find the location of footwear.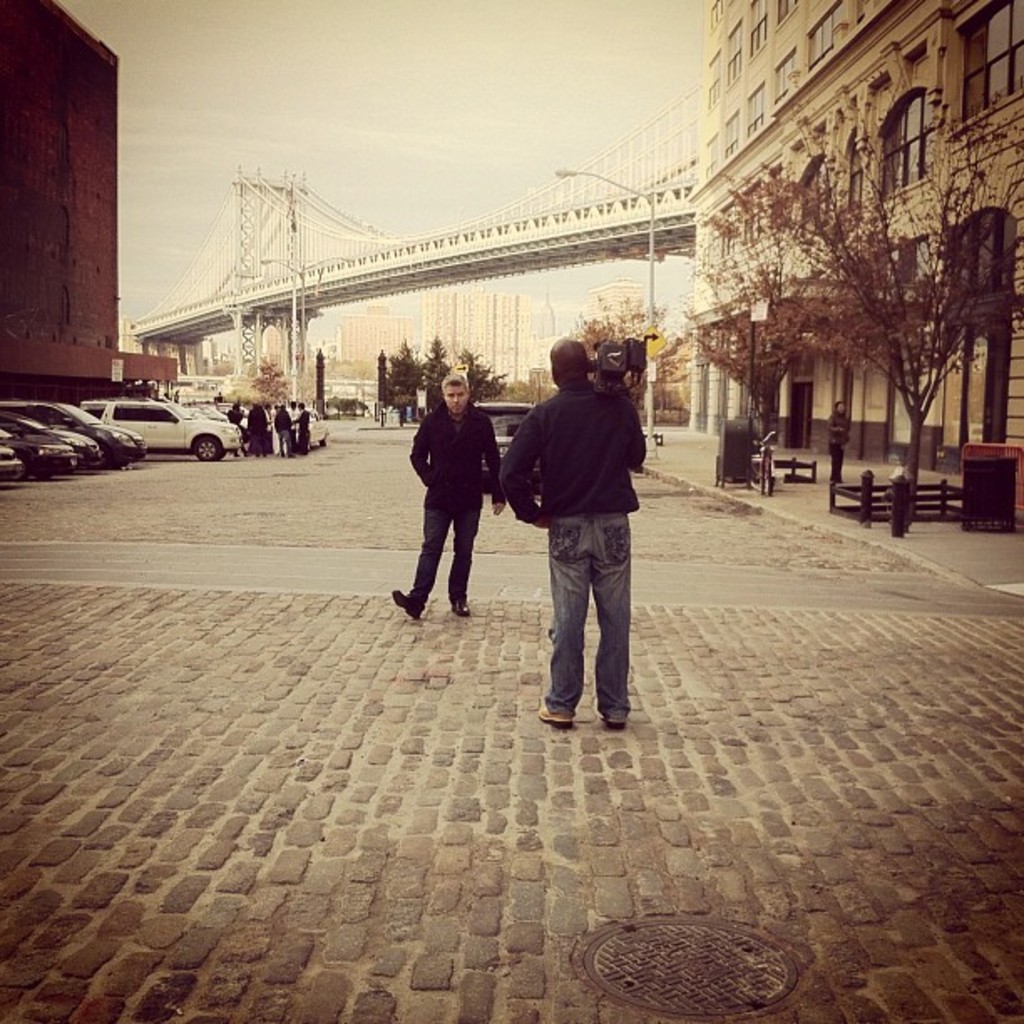
Location: x1=537 y1=709 x2=576 y2=726.
